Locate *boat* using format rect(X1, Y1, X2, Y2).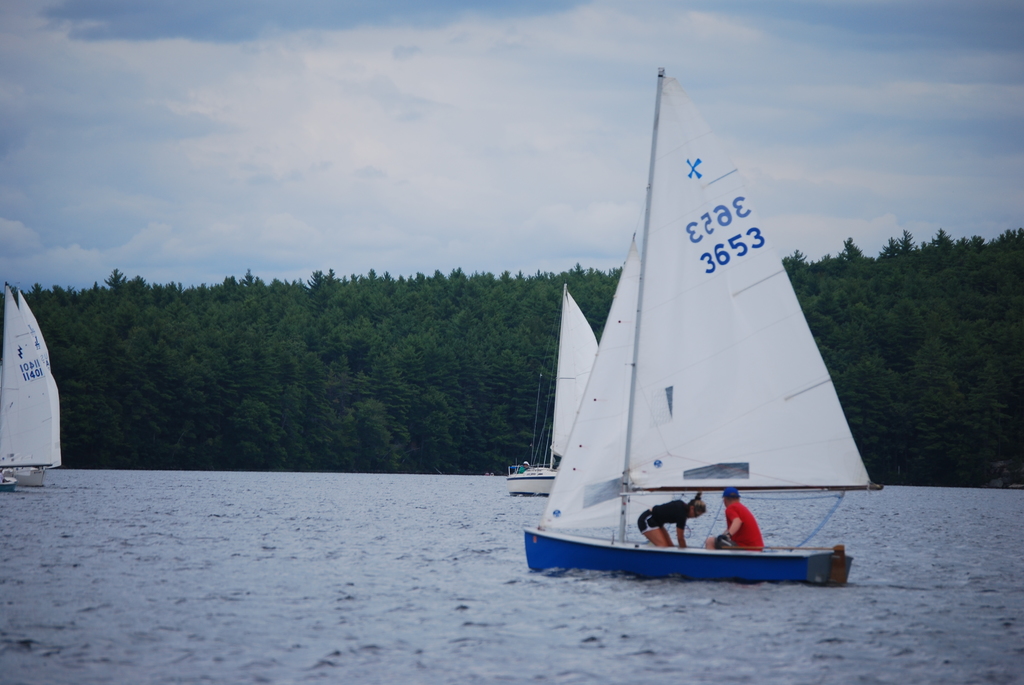
rect(522, 56, 885, 619).
